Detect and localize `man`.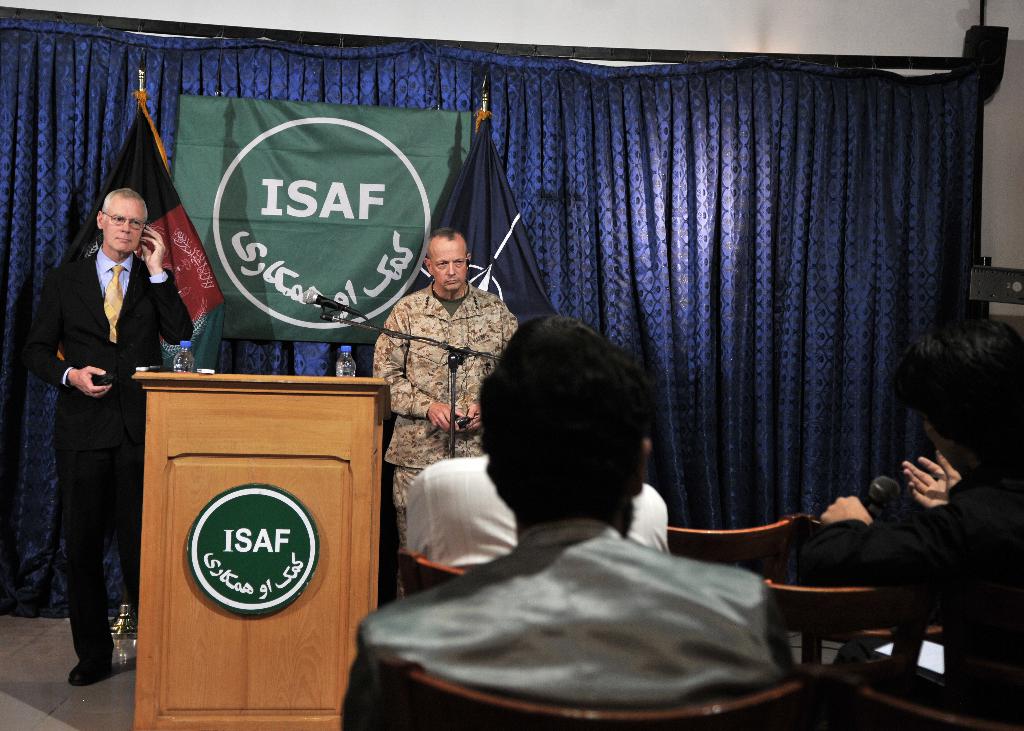
Localized at region(792, 316, 1023, 662).
